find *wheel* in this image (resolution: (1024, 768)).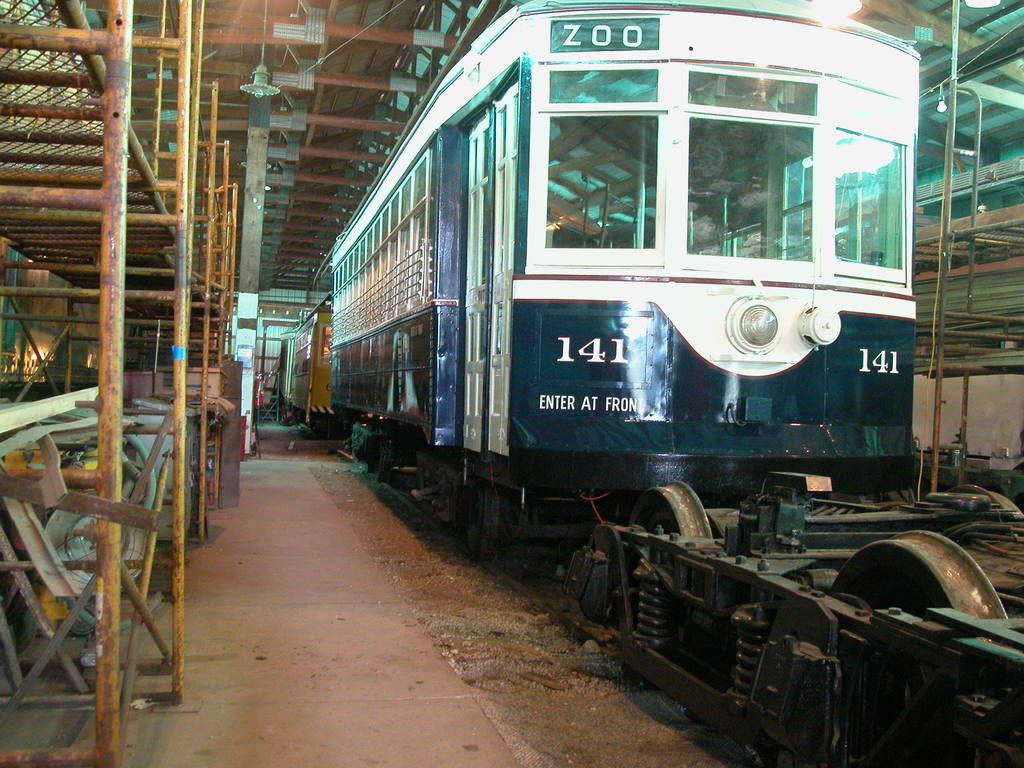
944,484,1023,515.
